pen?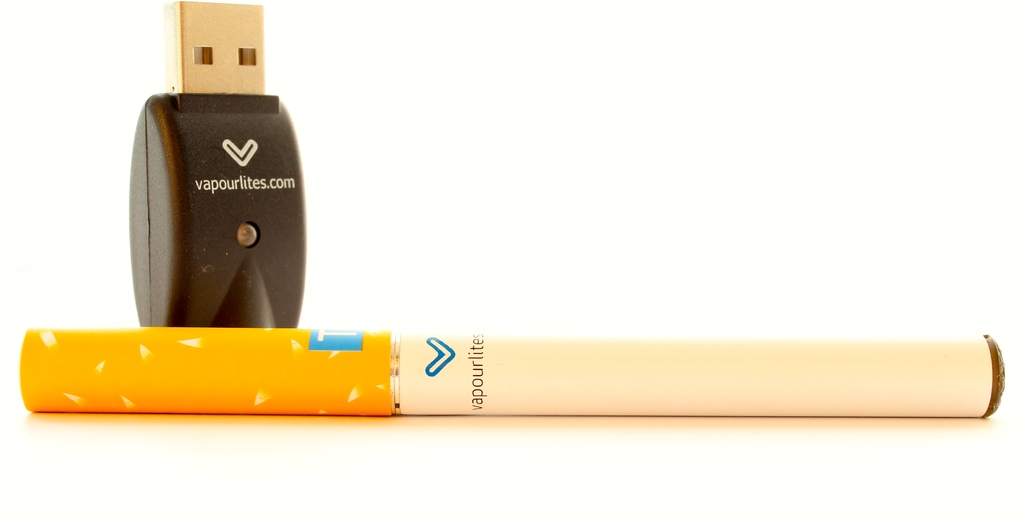
{"left": 18, "top": 327, "right": 1007, "bottom": 421}
